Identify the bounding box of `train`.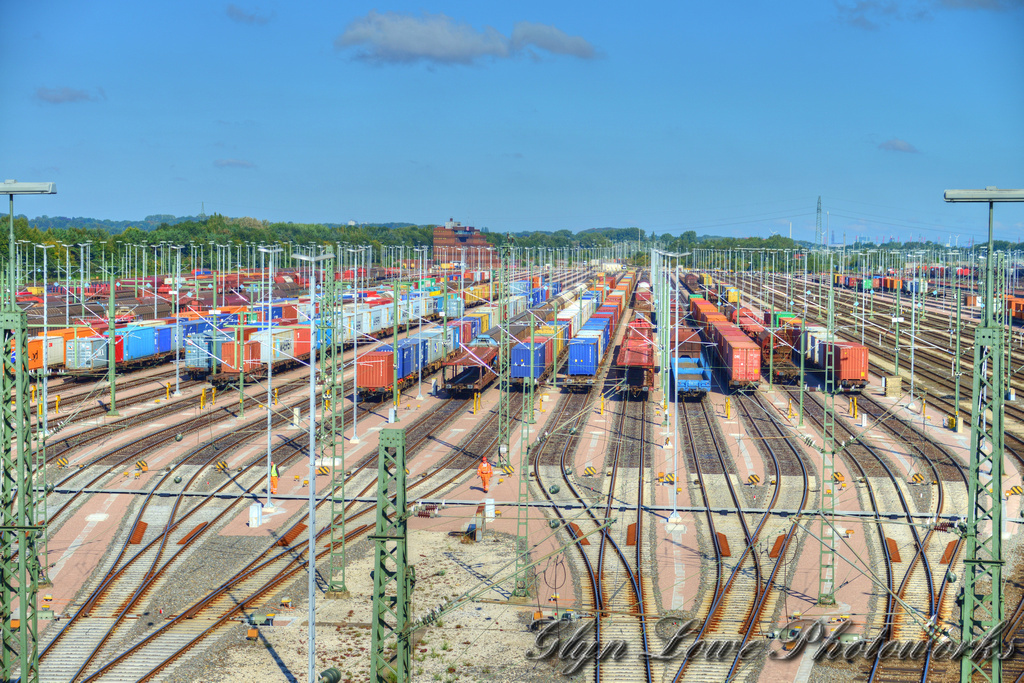
crop(666, 324, 709, 397).
